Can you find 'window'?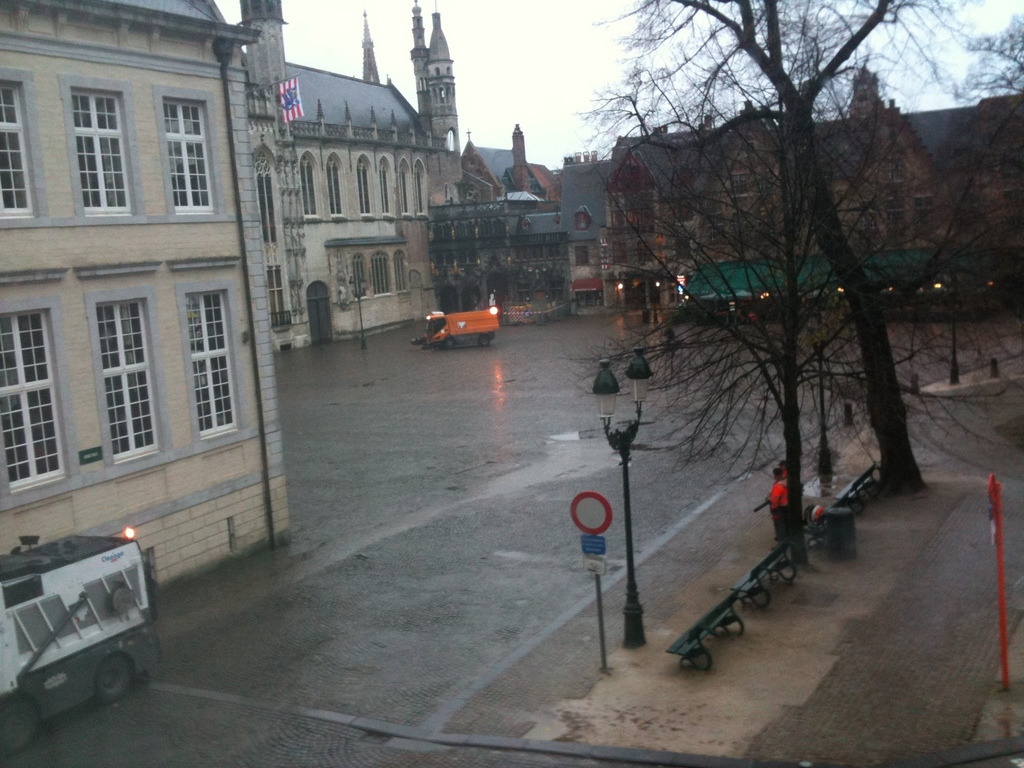
Yes, bounding box: <region>529, 245, 543, 262</region>.
